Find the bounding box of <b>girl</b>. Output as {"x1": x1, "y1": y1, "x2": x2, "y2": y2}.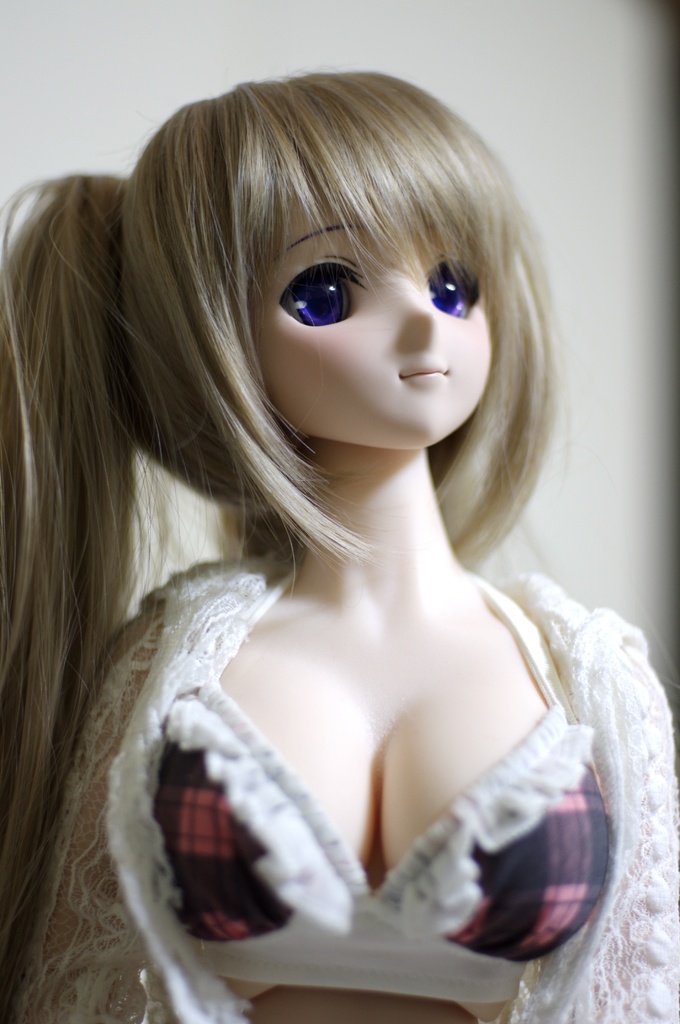
{"x1": 0, "y1": 70, "x2": 679, "y2": 1023}.
